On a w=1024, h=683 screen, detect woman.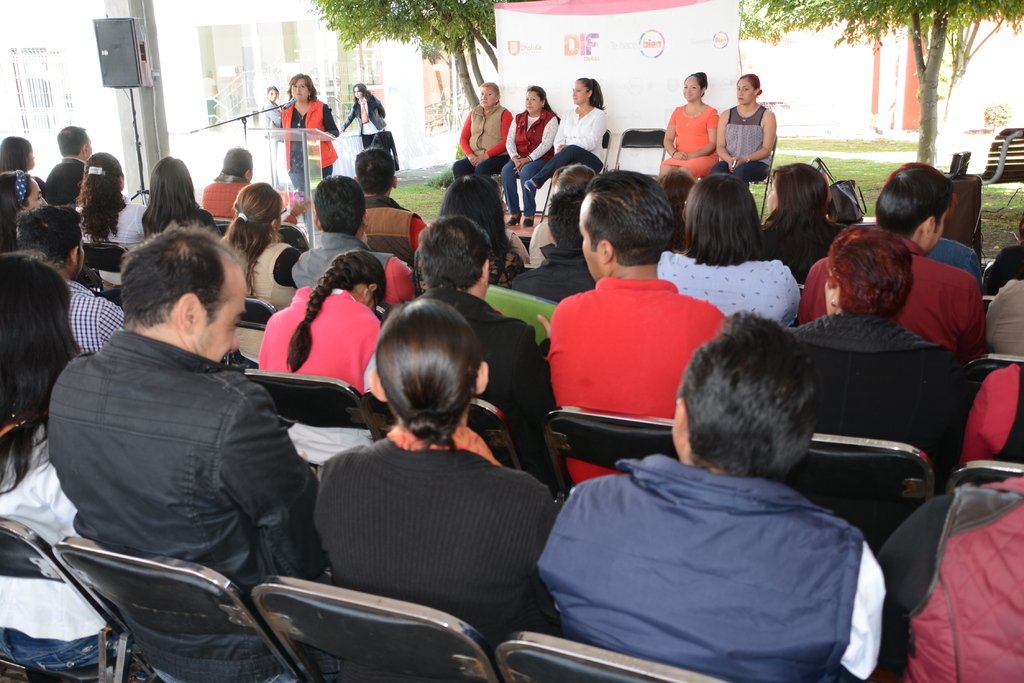
276 70 342 192.
